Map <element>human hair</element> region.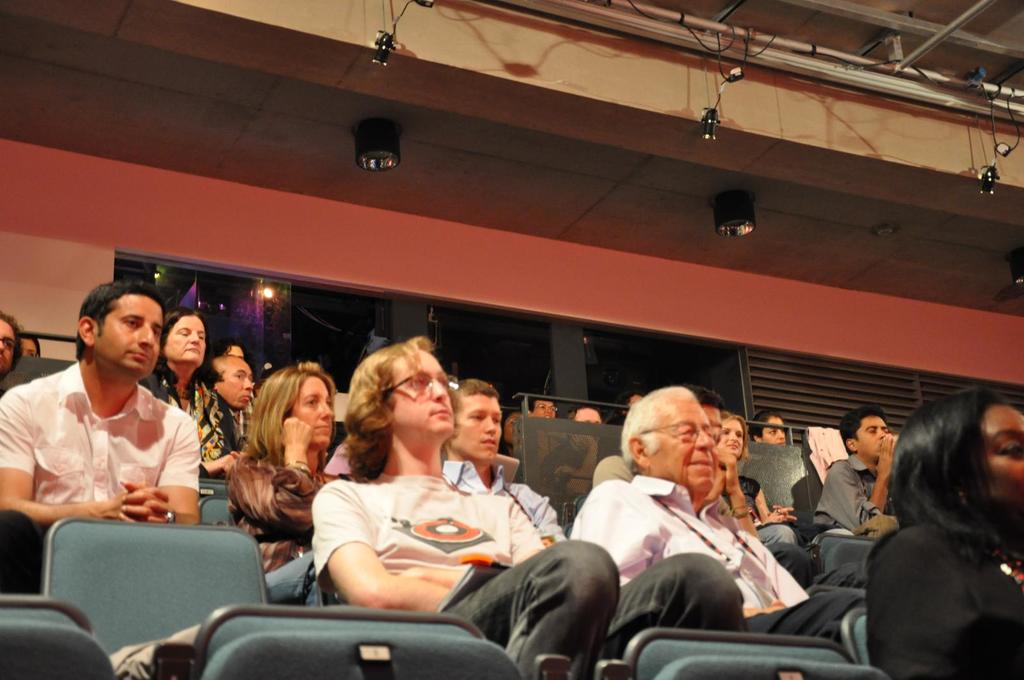
Mapped to [901,393,1014,585].
